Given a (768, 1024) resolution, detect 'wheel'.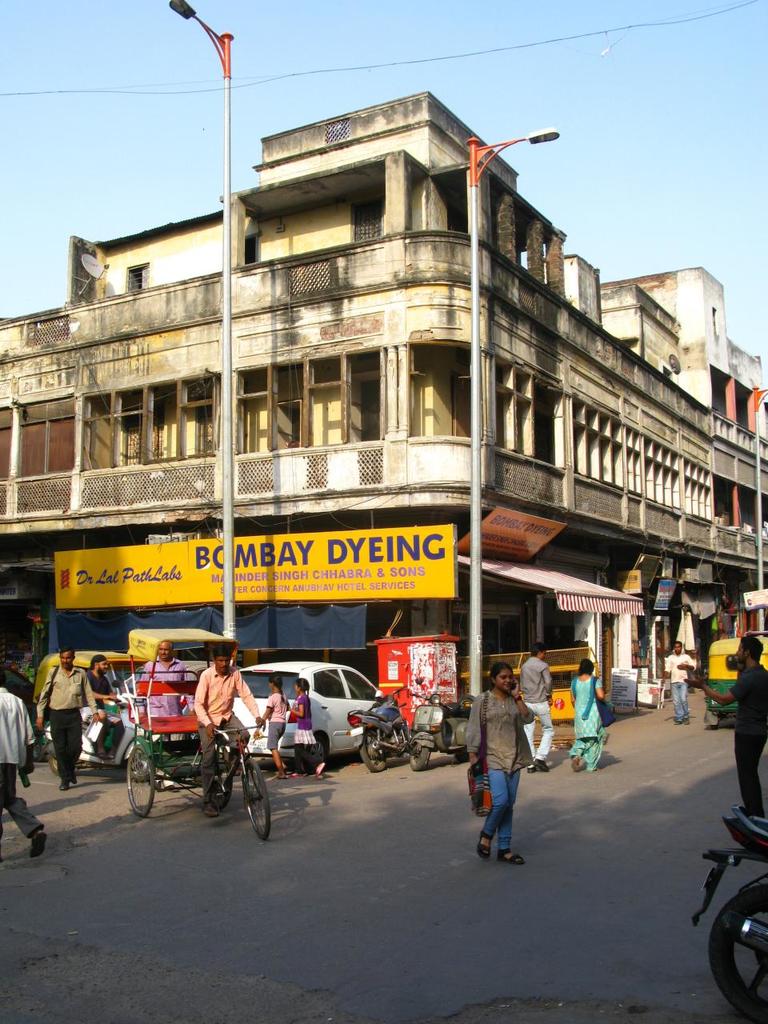
353, 733, 390, 773.
